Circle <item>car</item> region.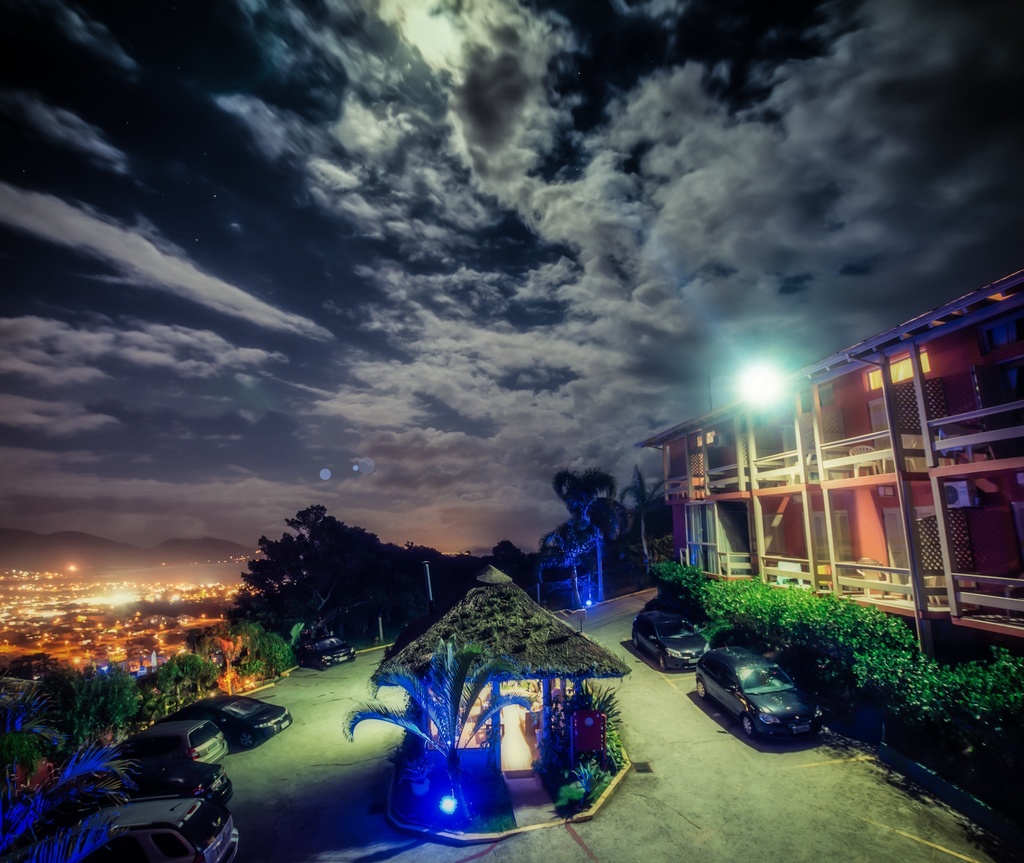
Region: l=178, t=696, r=296, b=754.
